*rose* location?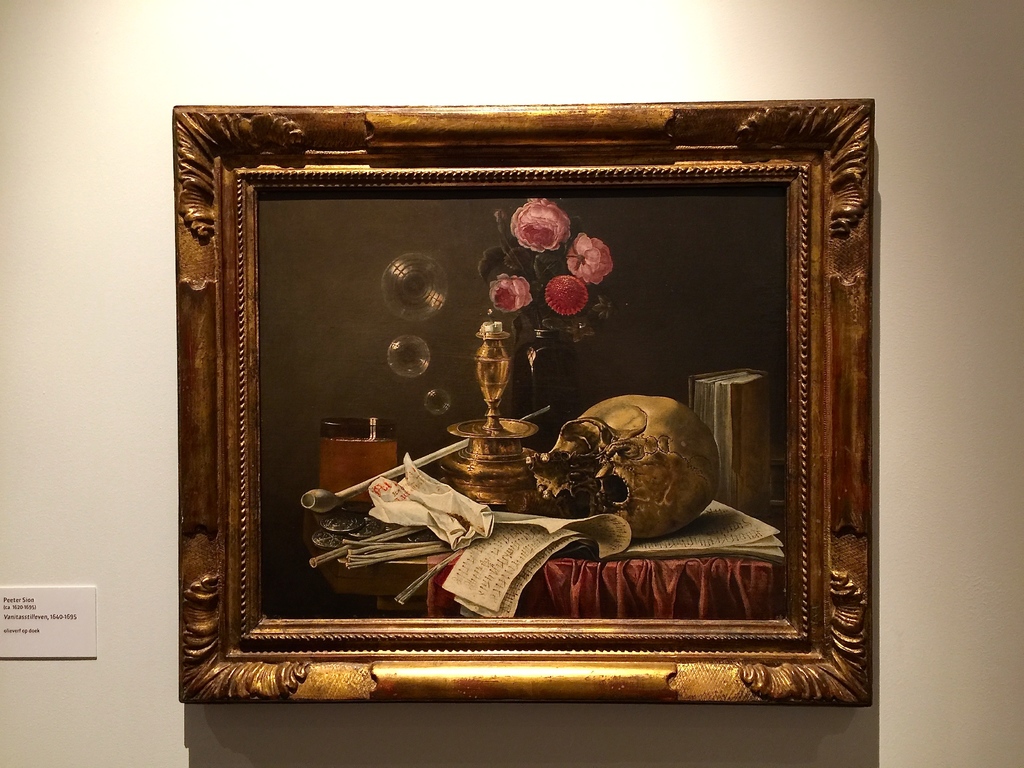
rect(490, 273, 536, 311)
